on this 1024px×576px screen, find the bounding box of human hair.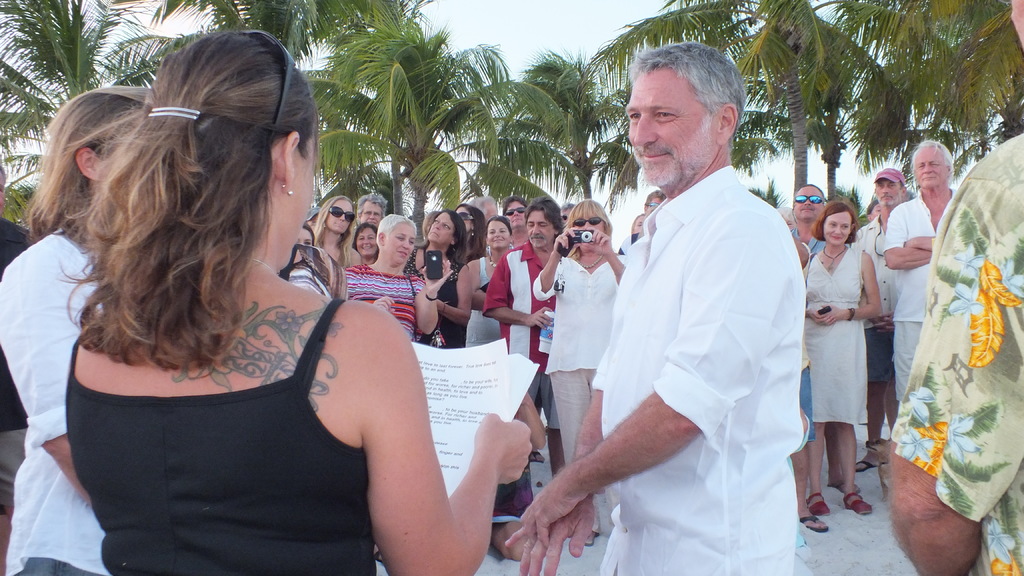
Bounding box: rect(811, 199, 863, 243).
